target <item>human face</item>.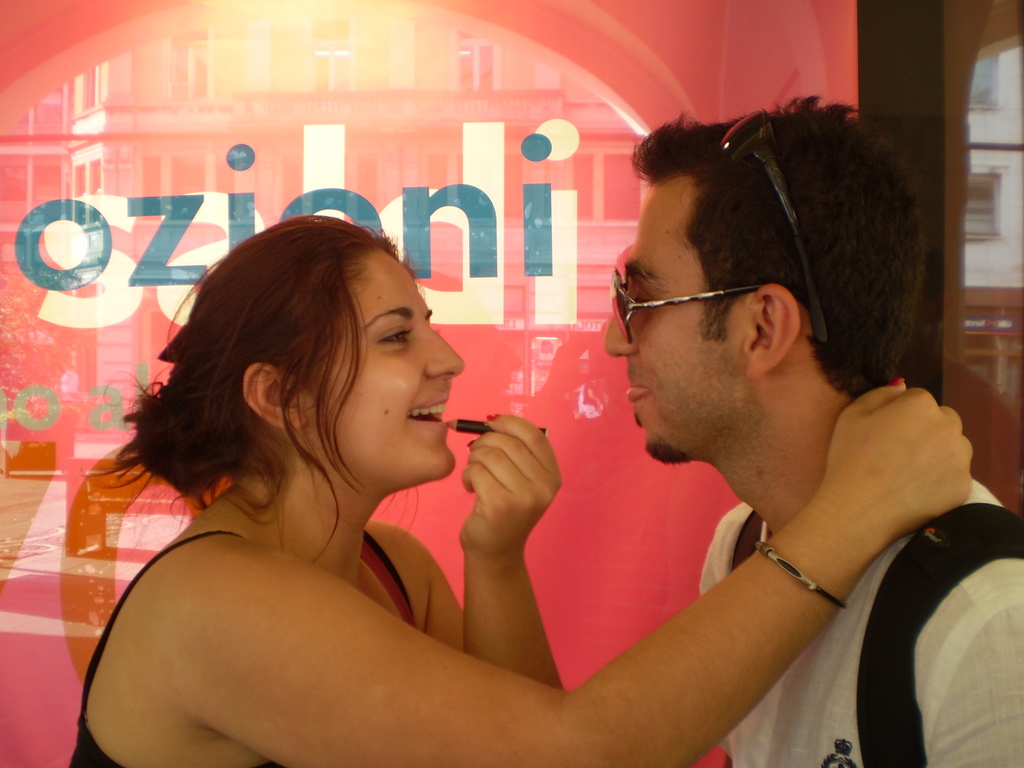
Target region: box(305, 244, 466, 492).
